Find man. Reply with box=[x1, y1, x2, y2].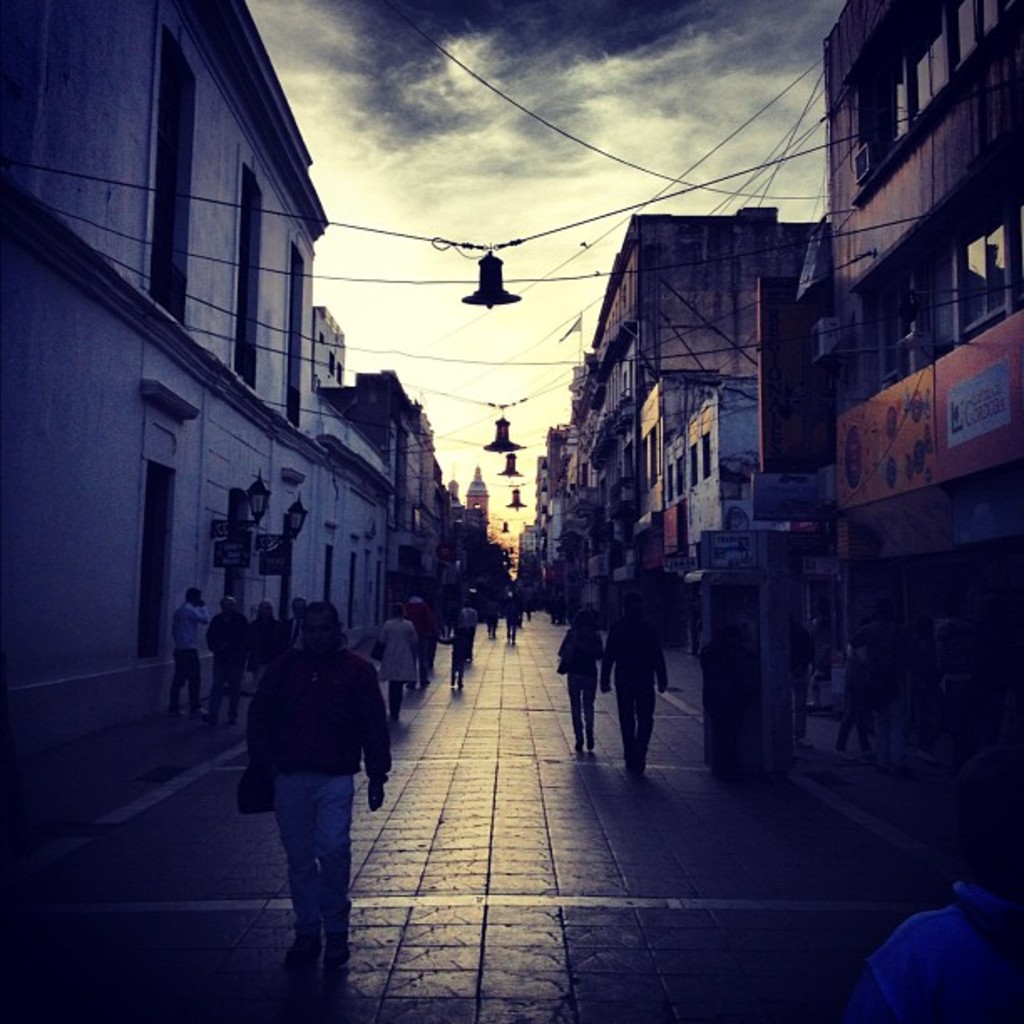
box=[790, 614, 820, 755].
